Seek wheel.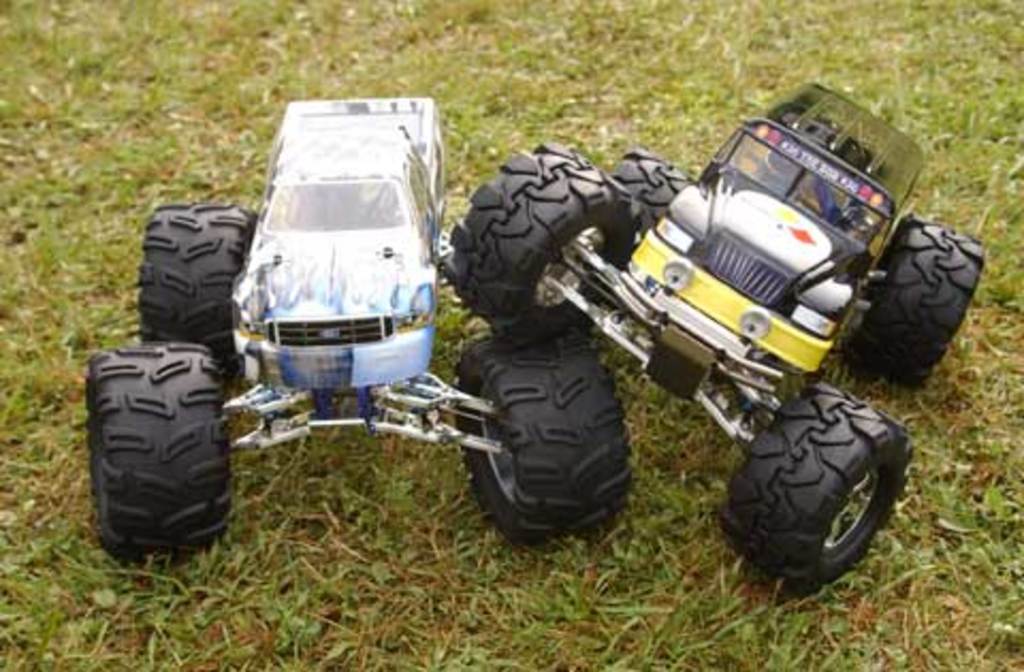
x1=604, y1=145, x2=695, y2=247.
